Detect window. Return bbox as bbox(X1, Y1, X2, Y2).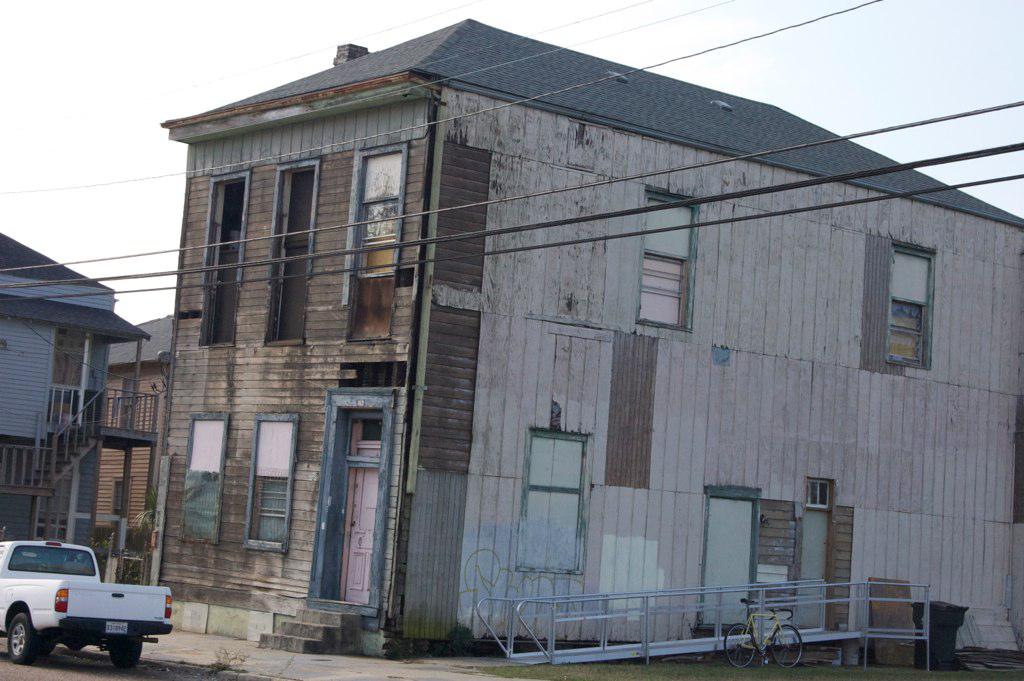
bbox(196, 169, 253, 350).
